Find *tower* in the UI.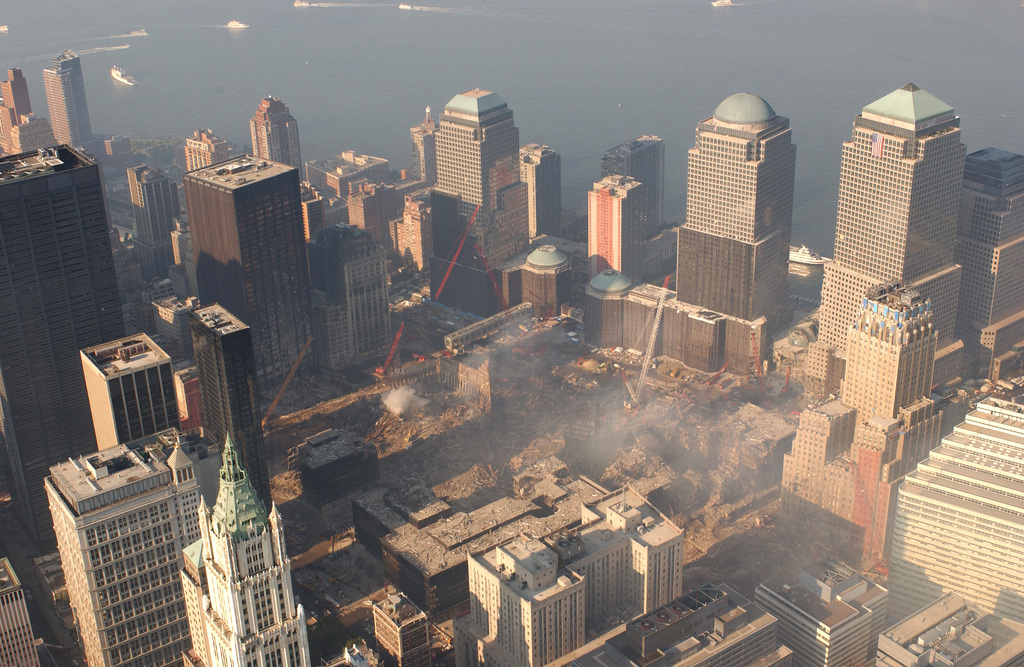
UI element at Rect(194, 145, 317, 371).
